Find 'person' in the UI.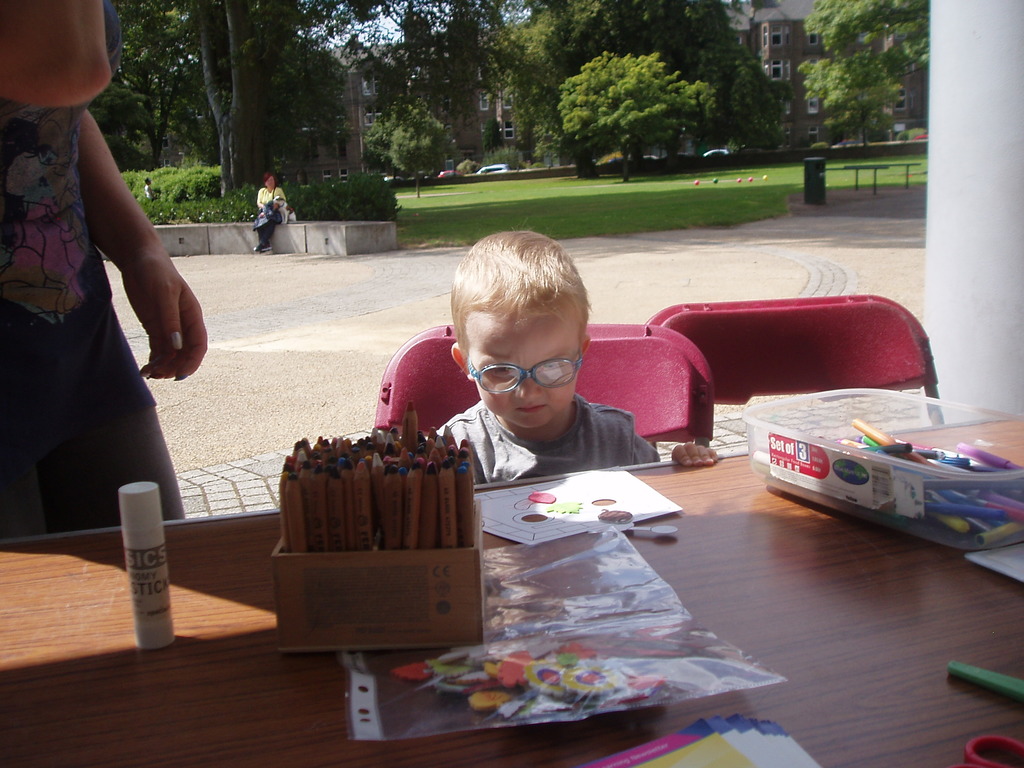
UI element at bbox=[143, 177, 156, 202].
